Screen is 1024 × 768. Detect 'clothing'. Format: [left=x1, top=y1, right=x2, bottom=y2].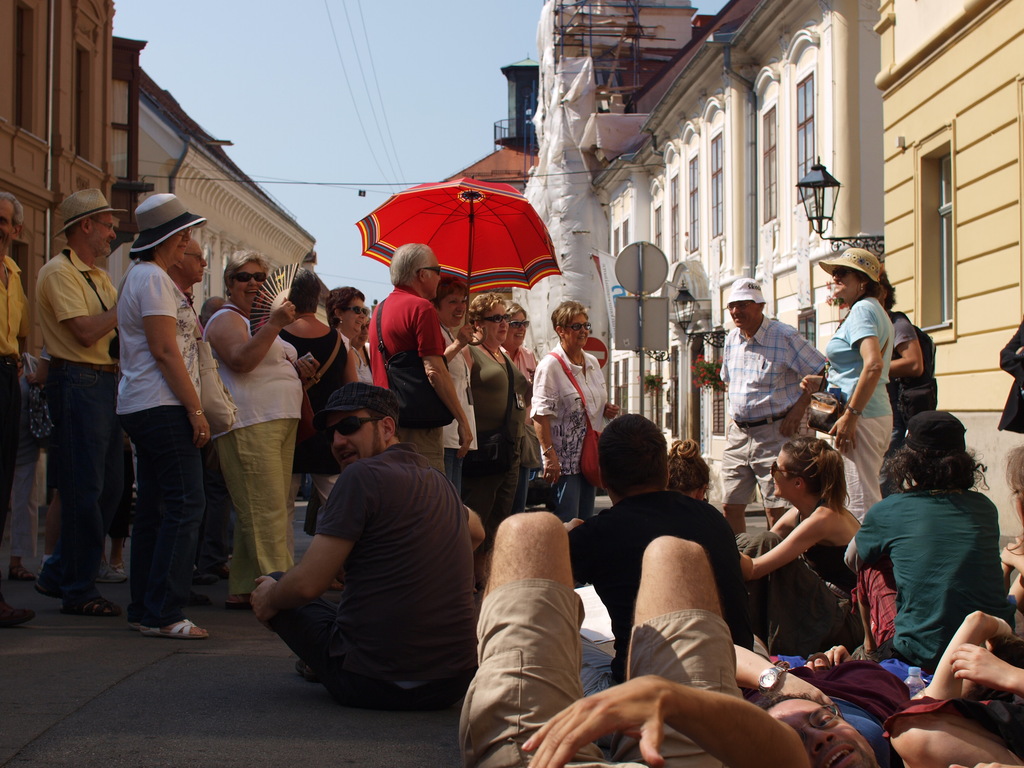
[left=0, top=252, right=32, bottom=353].
